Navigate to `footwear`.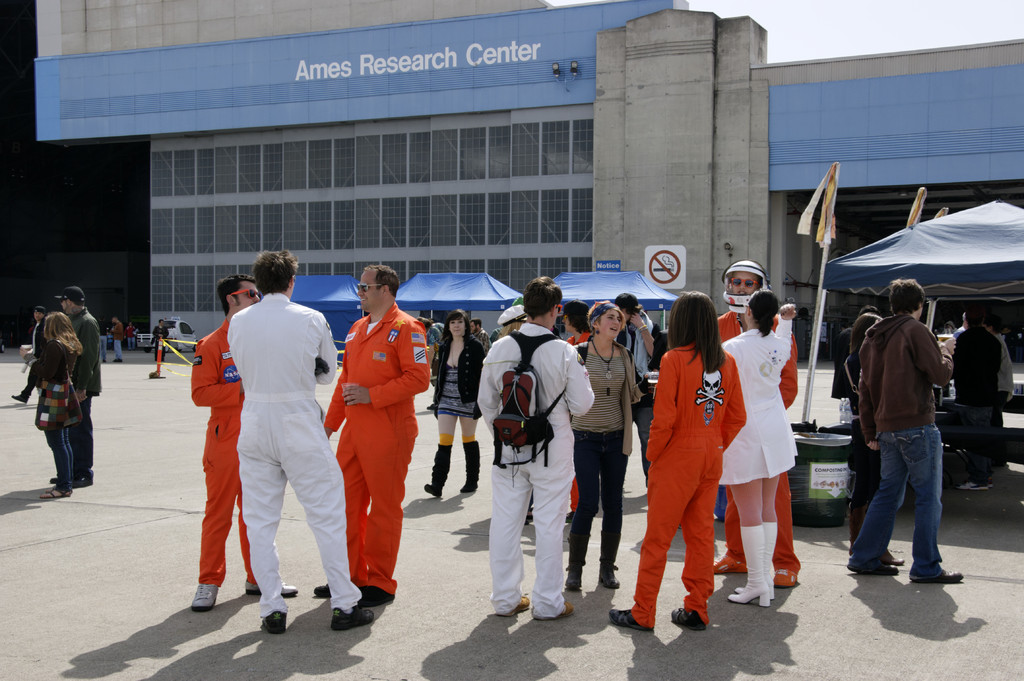
Navigation target: 11, 392, 31, 403.
